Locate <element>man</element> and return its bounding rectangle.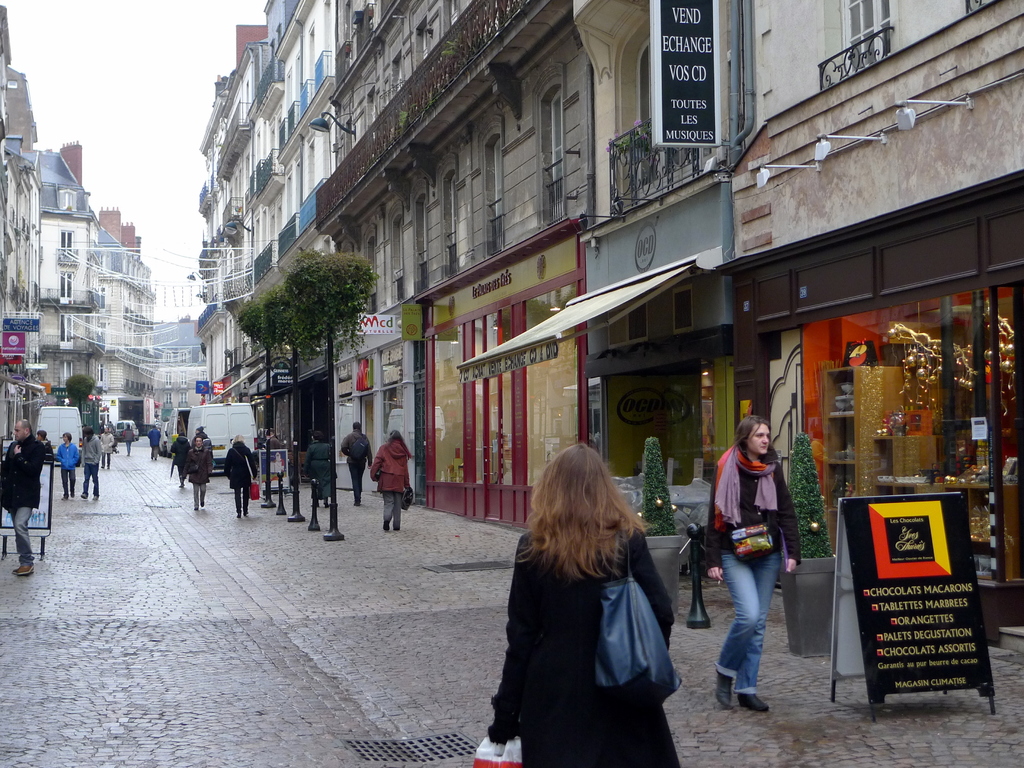
pyautogui.locateOnScreen(147, 425, 161, 461).
